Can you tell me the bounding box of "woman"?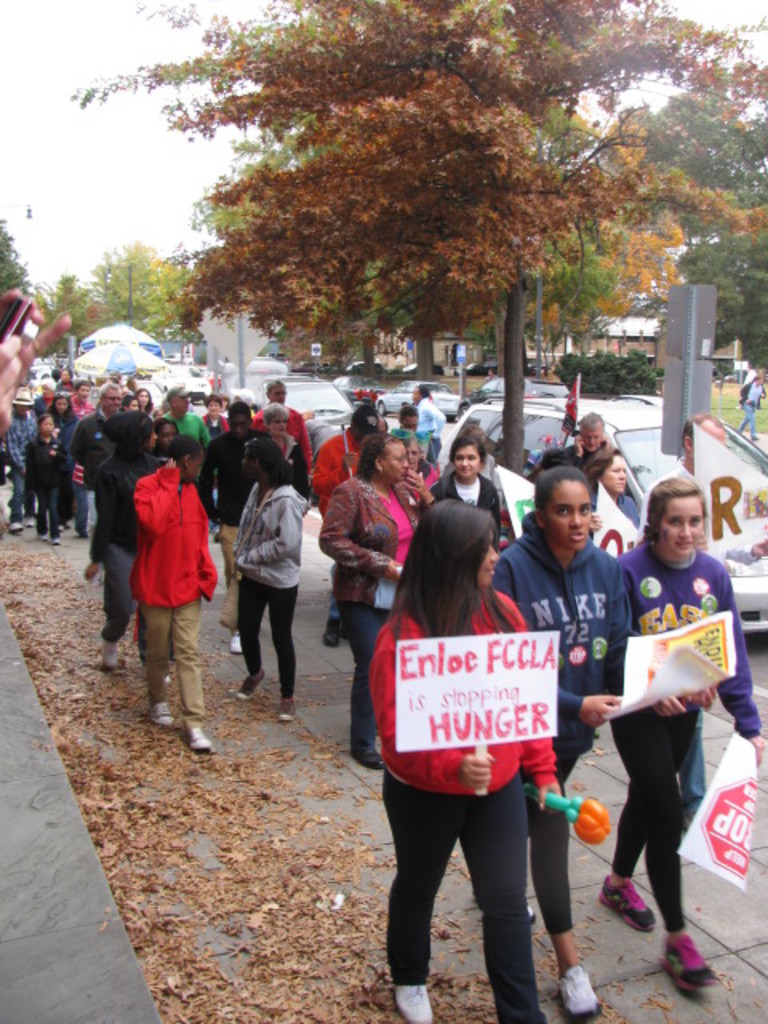
x1=22 y1=408 x2=70 y2=550.
